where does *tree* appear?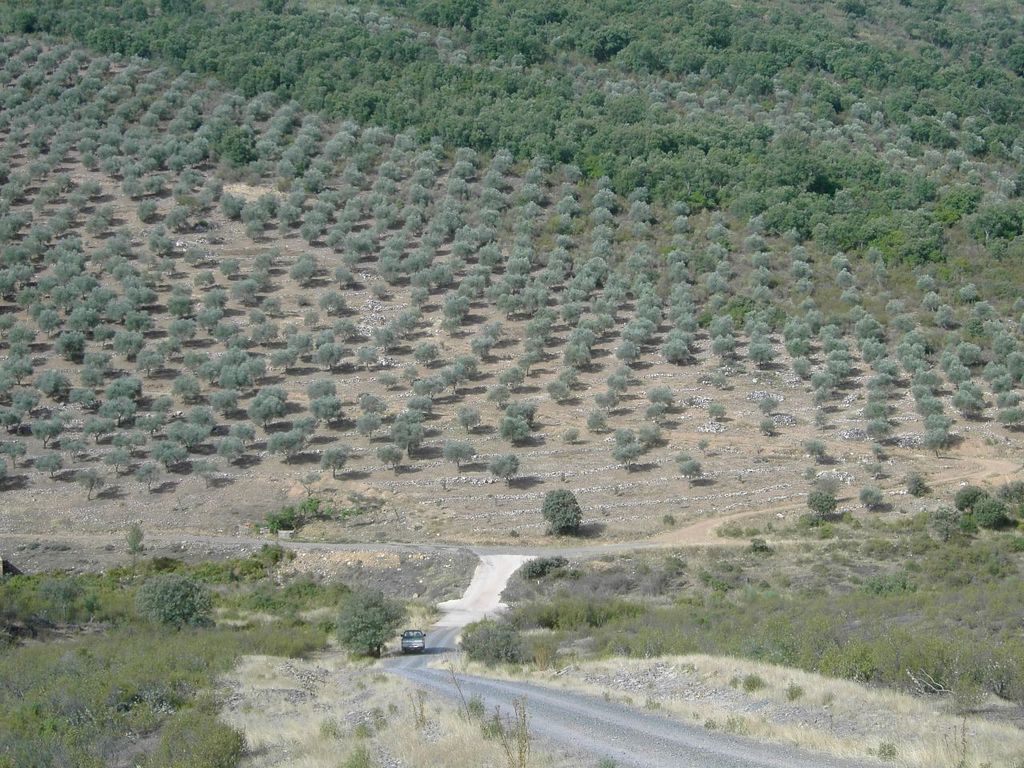
Appears at crop(1, 440, 26, 464).
